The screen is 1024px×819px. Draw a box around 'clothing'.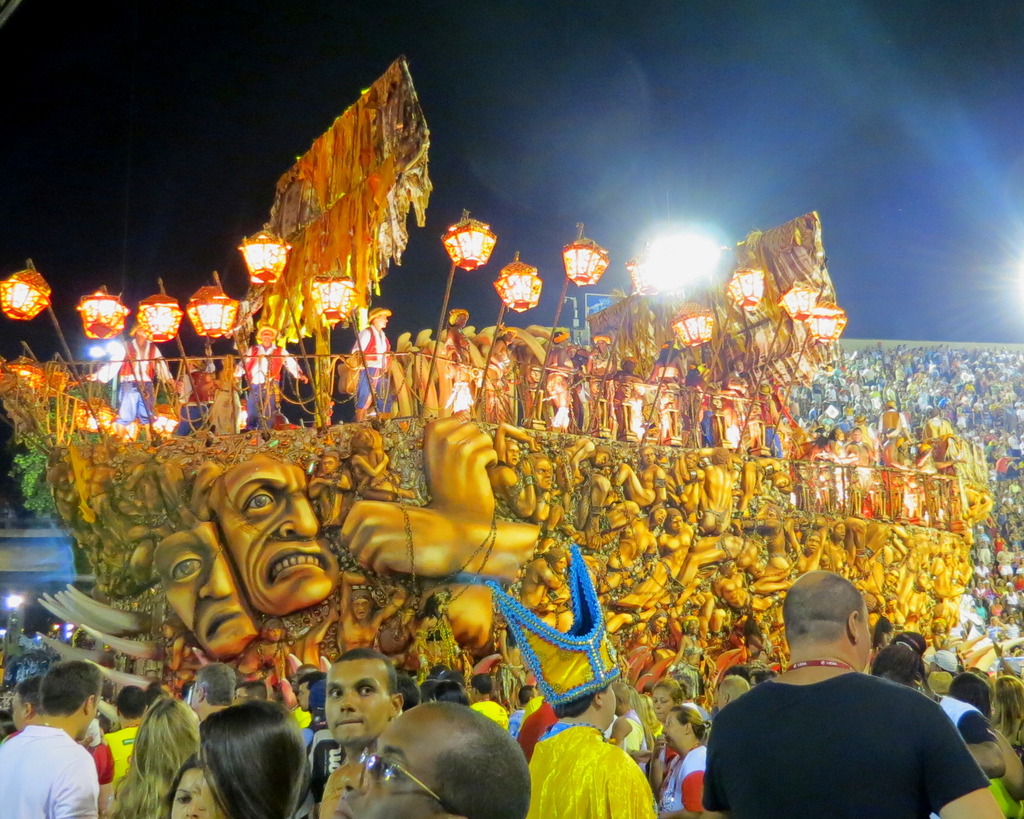
<box>466,702,521,745</box>.
